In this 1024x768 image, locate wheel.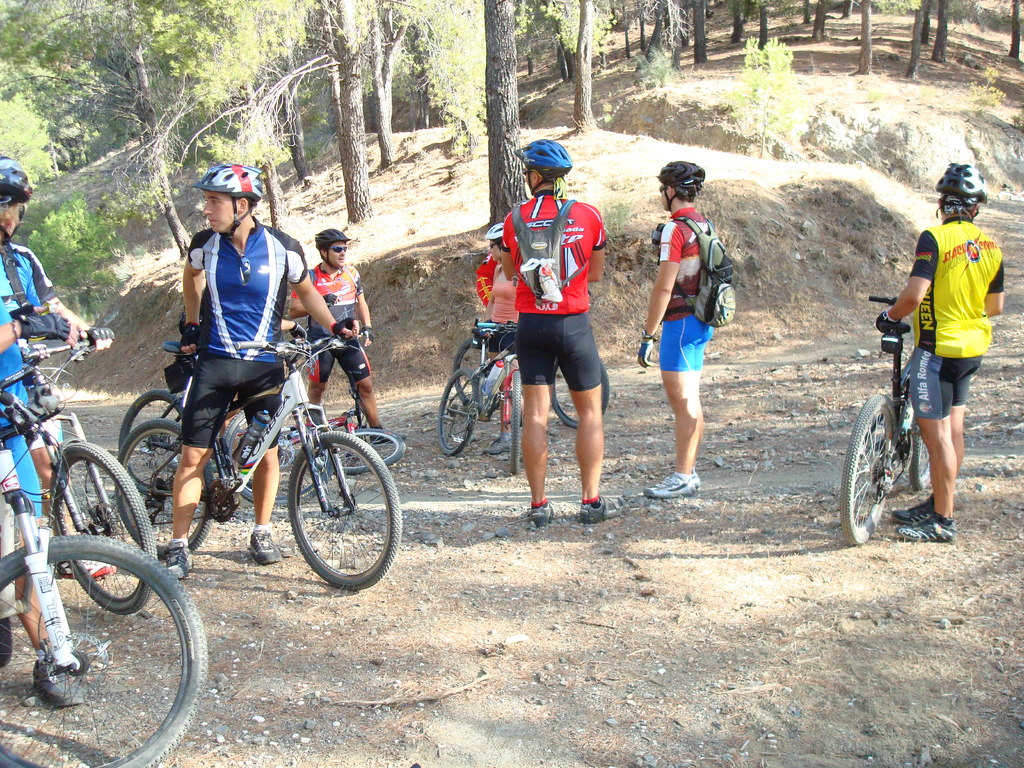
Bounding box: x1=113 y1=415 x2=215 y2=569.
